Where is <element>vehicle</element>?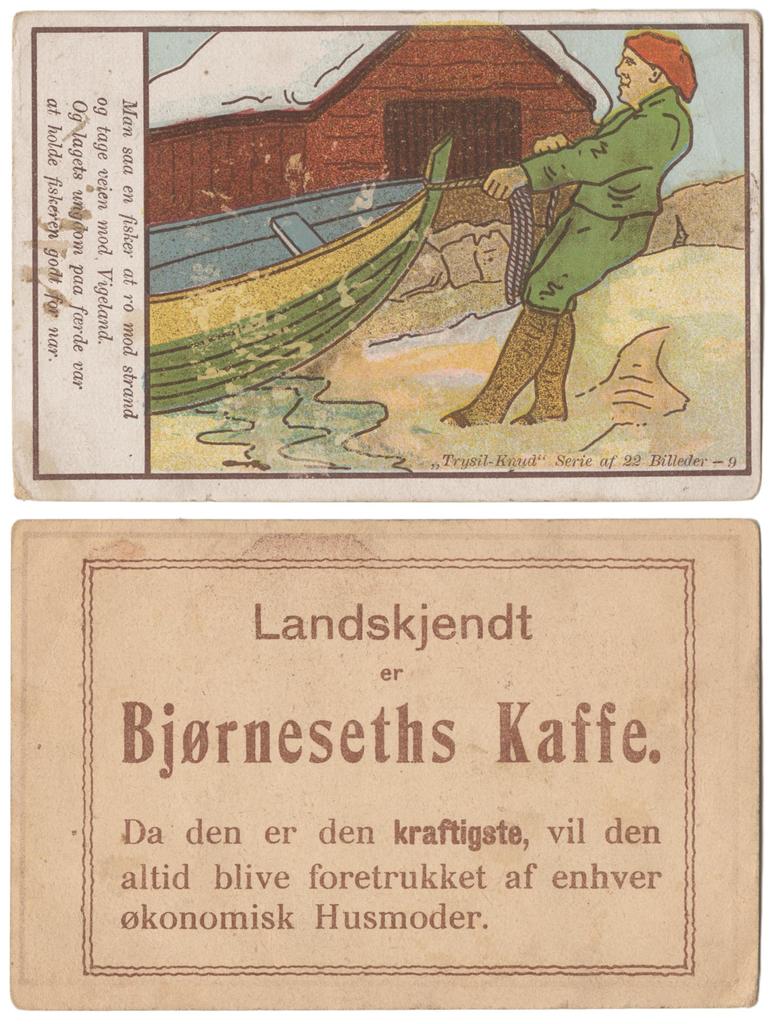
left=150, top=134, right=448, bottom=413.
